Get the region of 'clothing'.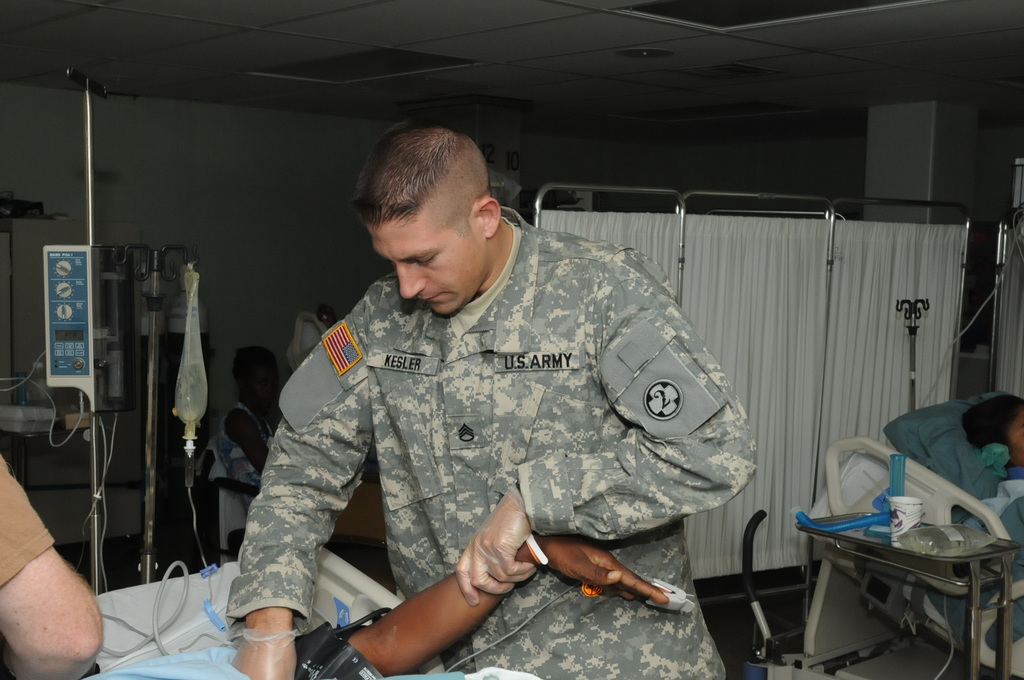
bbox=(1007, 465, 1023, 490).
